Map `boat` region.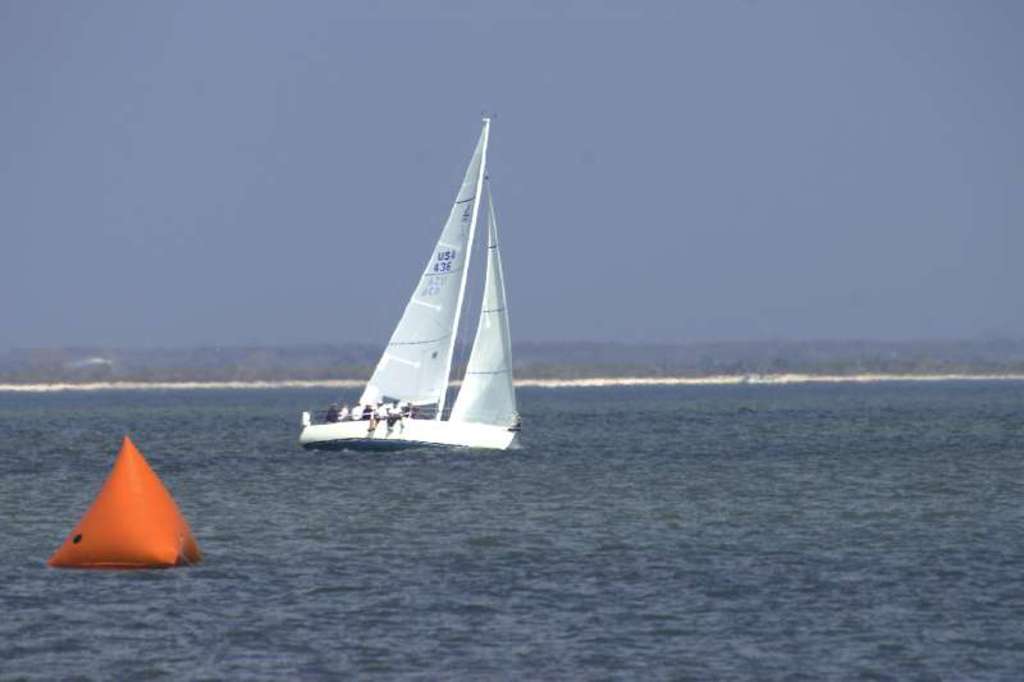
Mapped to pyautogui.locateOnScreen(280, 119, 534, 471).
